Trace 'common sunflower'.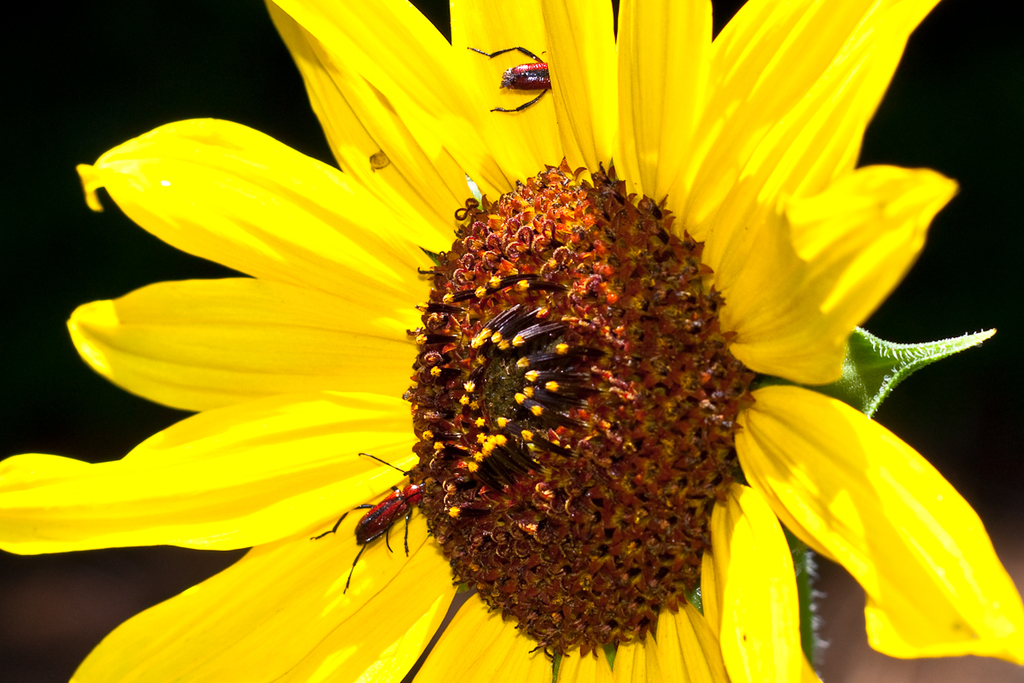
Traced to detection(0, 0, 1023, 682).
